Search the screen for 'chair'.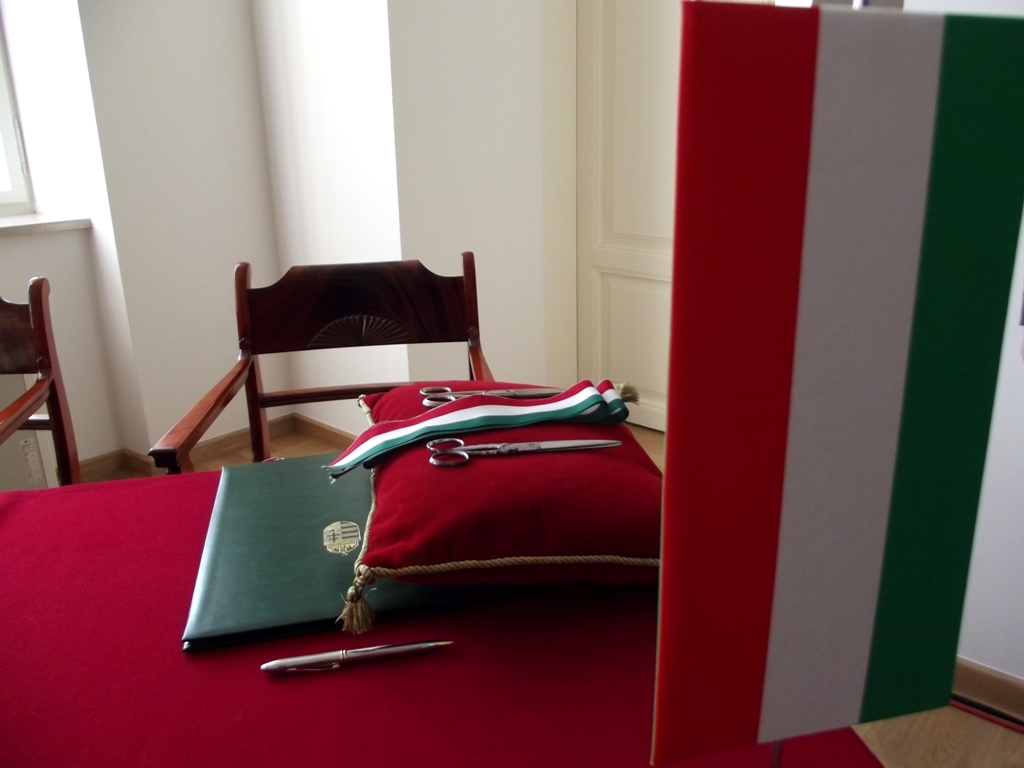
Found at (x1=0, y1=278, x2=84, y2=492).
